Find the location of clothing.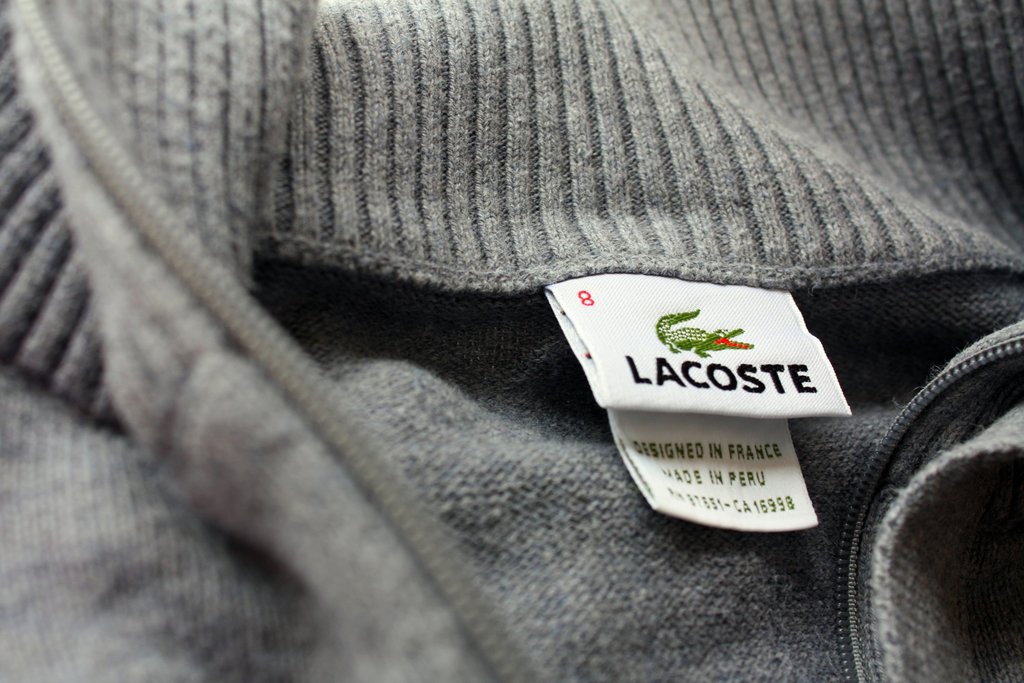
Location: [0, 0, 1023, 682].
